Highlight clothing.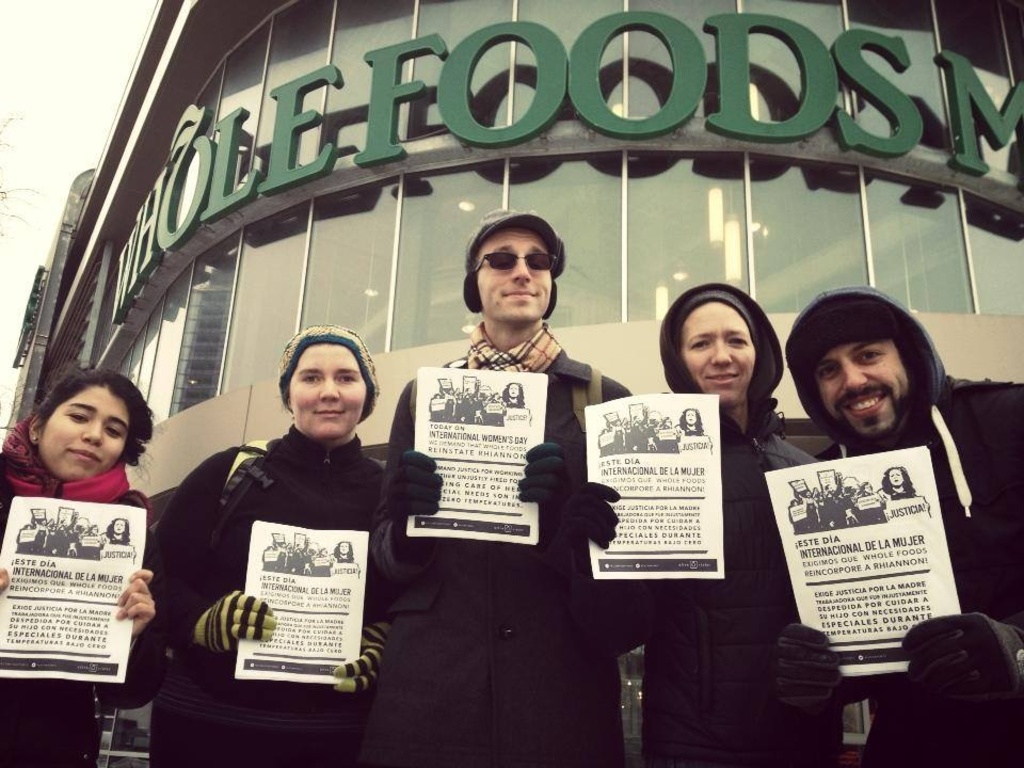
Highlighted region: [0, 415, 160, 767].
